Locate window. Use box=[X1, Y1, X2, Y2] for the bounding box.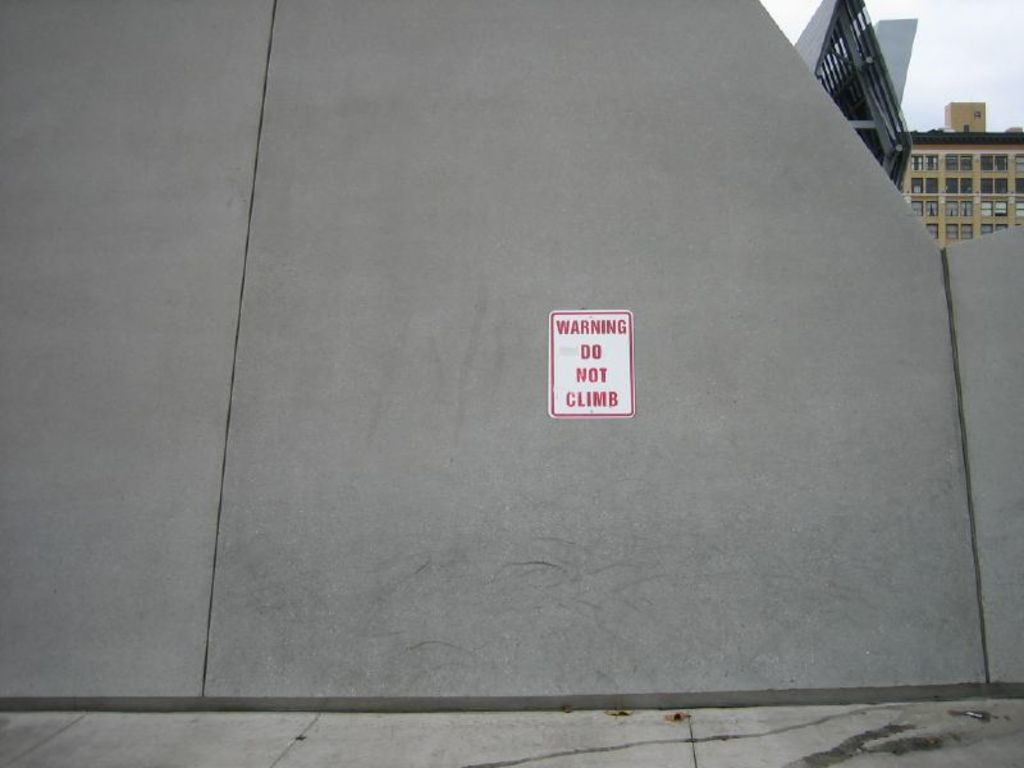
box=[928, 202, 936, 216].
